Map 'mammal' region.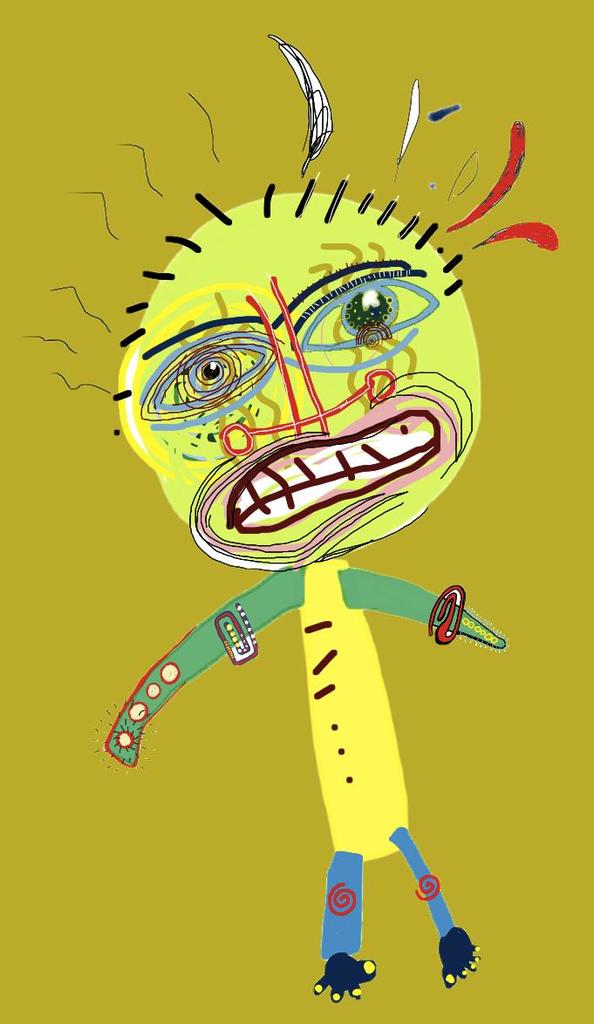
Mapped to (106,171,508,1003).
